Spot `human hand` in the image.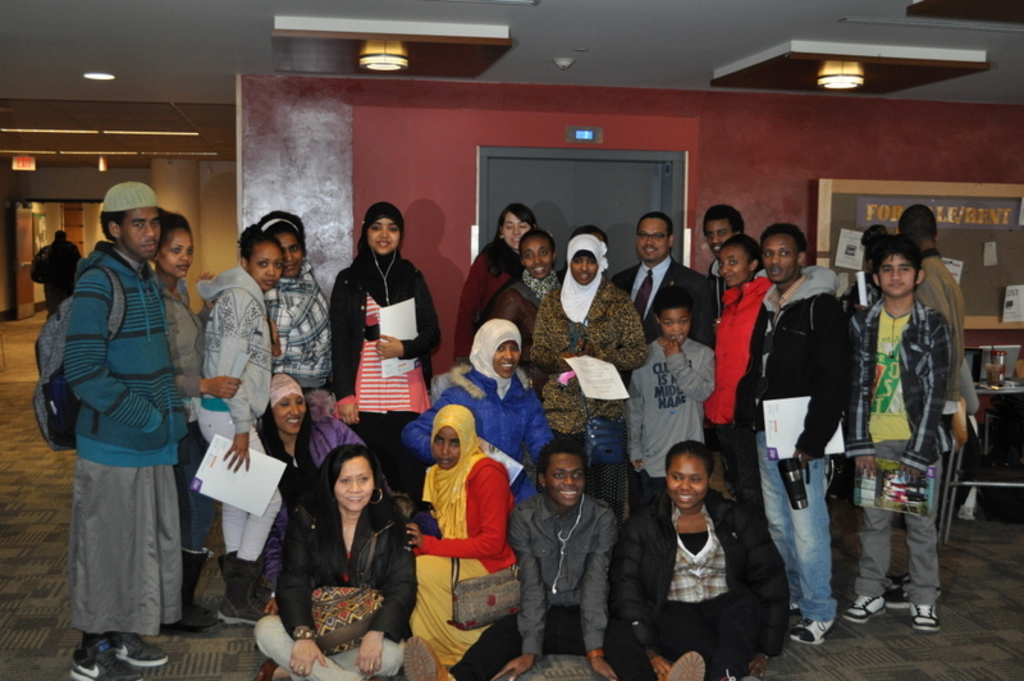
`human hand` found at <box>224,428,252,471</box>.
